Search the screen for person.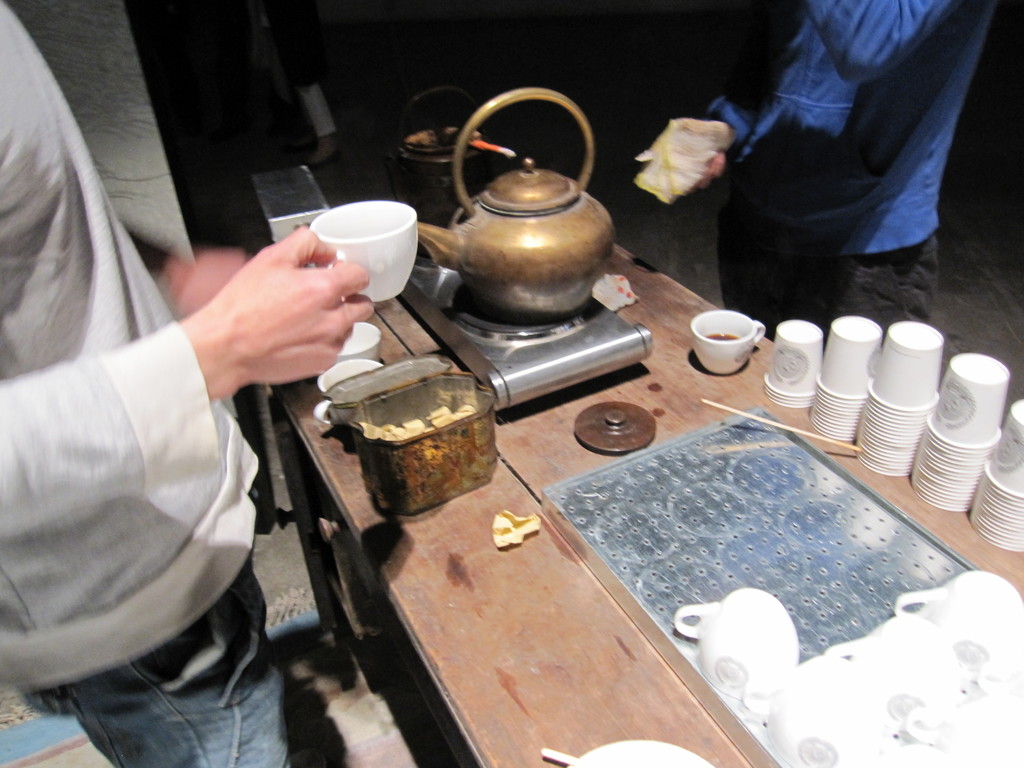
Found at bbox=[669, 0, 995, 357].
